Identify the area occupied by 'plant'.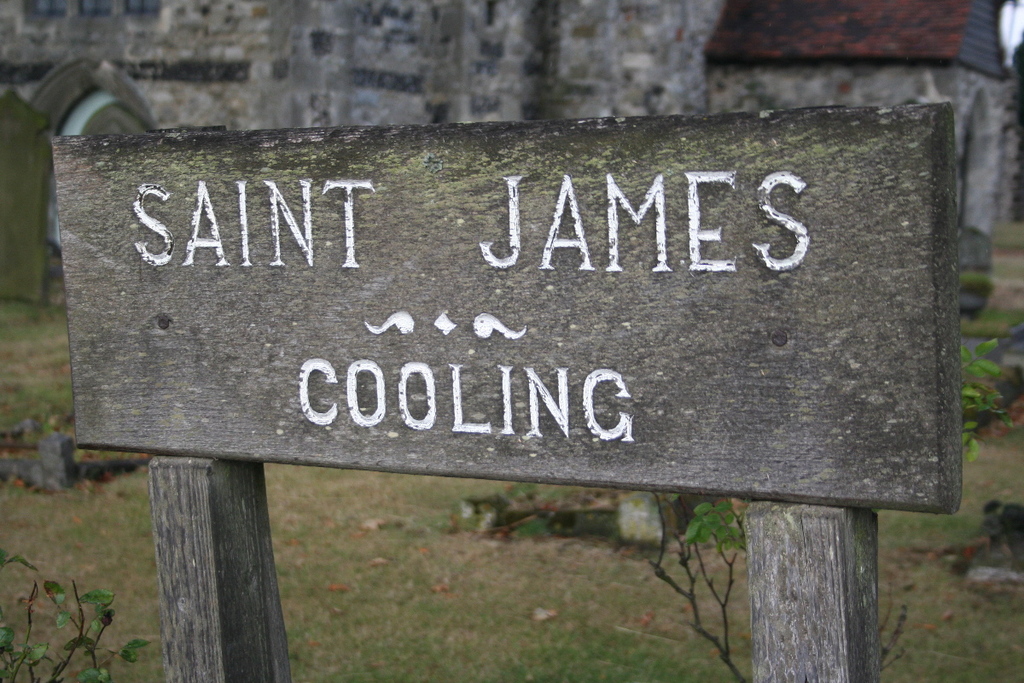
Area: left=643, top=497, right=912, bottom=682.
